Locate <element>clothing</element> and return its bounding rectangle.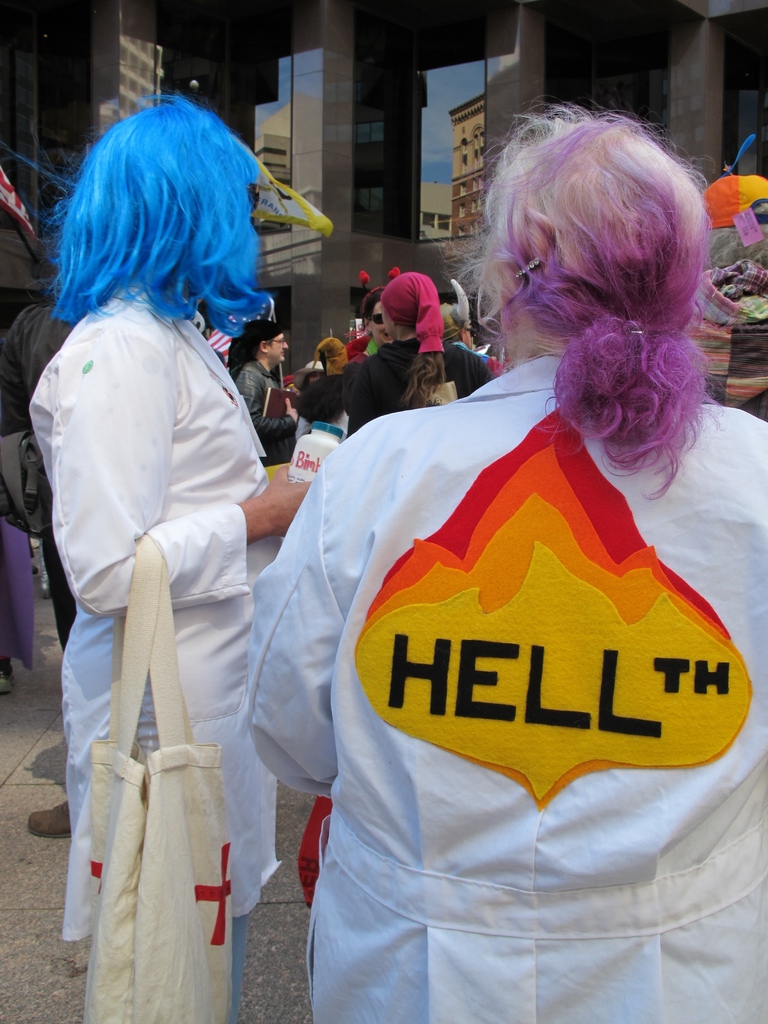
left=3, top=309, right=71, bottom=660.
